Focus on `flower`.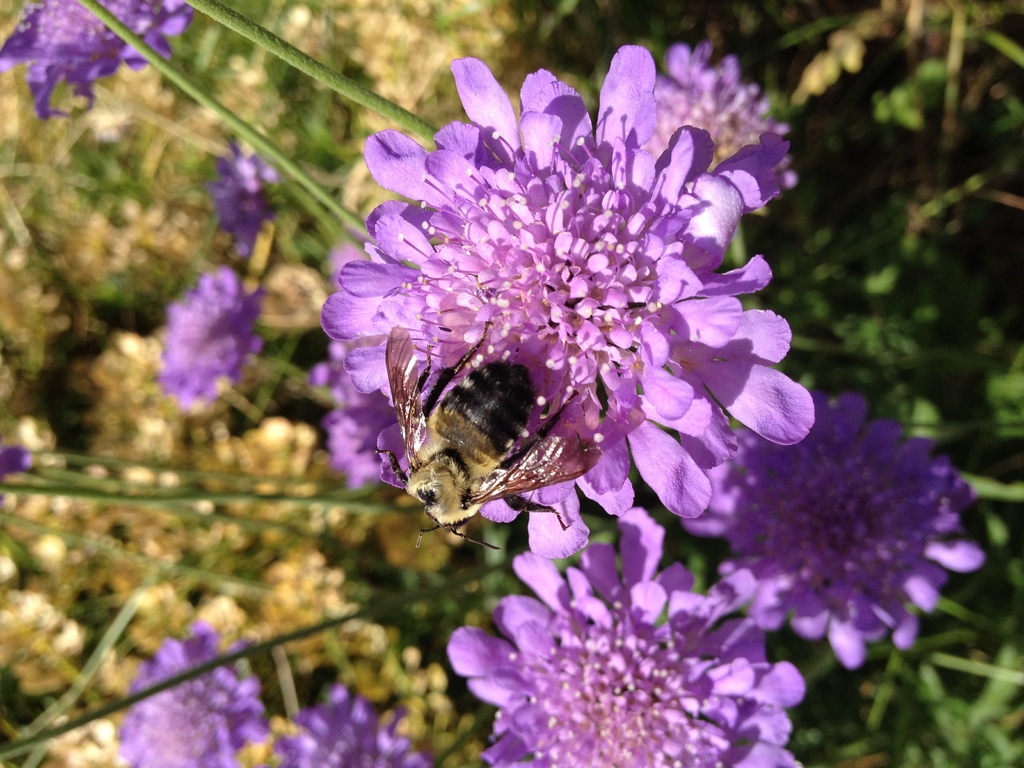
Focused at bbox=[314, 40, 813, 593].
